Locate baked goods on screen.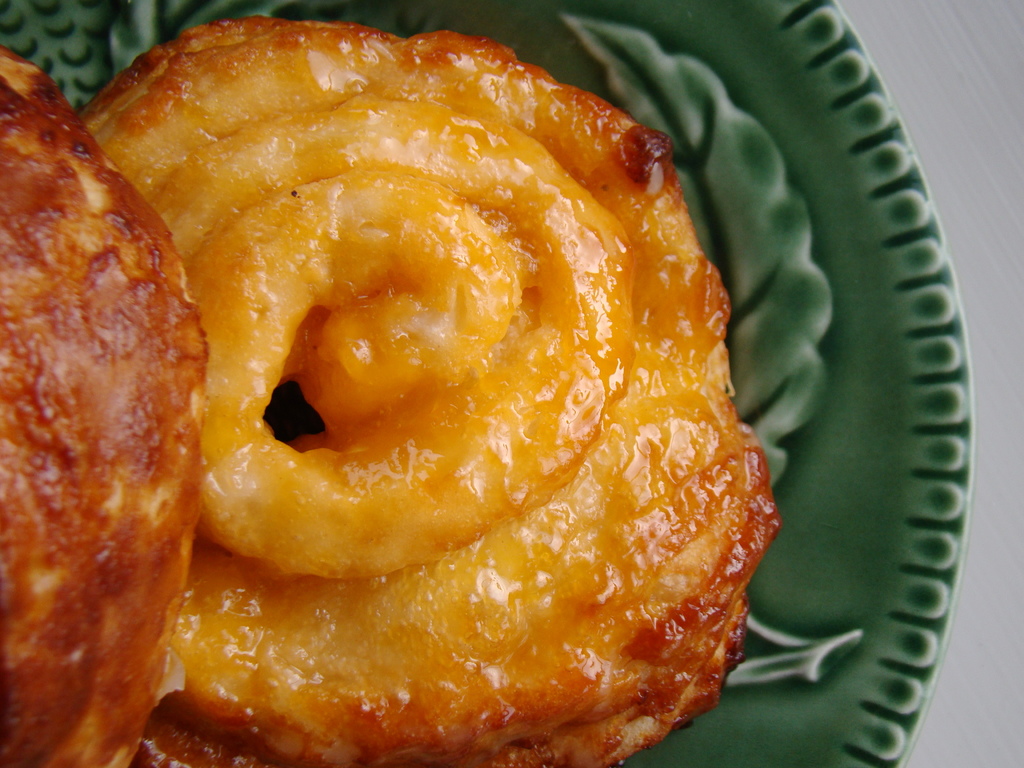
On screen at 77/13/779/767.
